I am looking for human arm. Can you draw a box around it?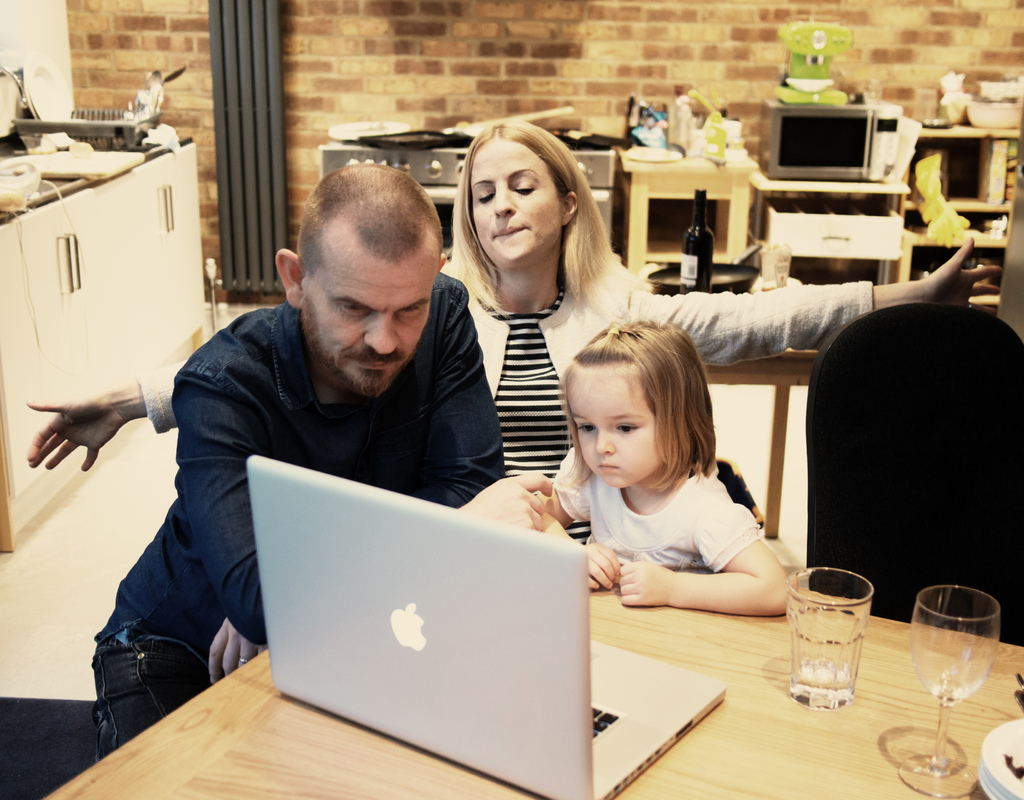
Sure, the bounding box is [626, 239, 1009, 369].
